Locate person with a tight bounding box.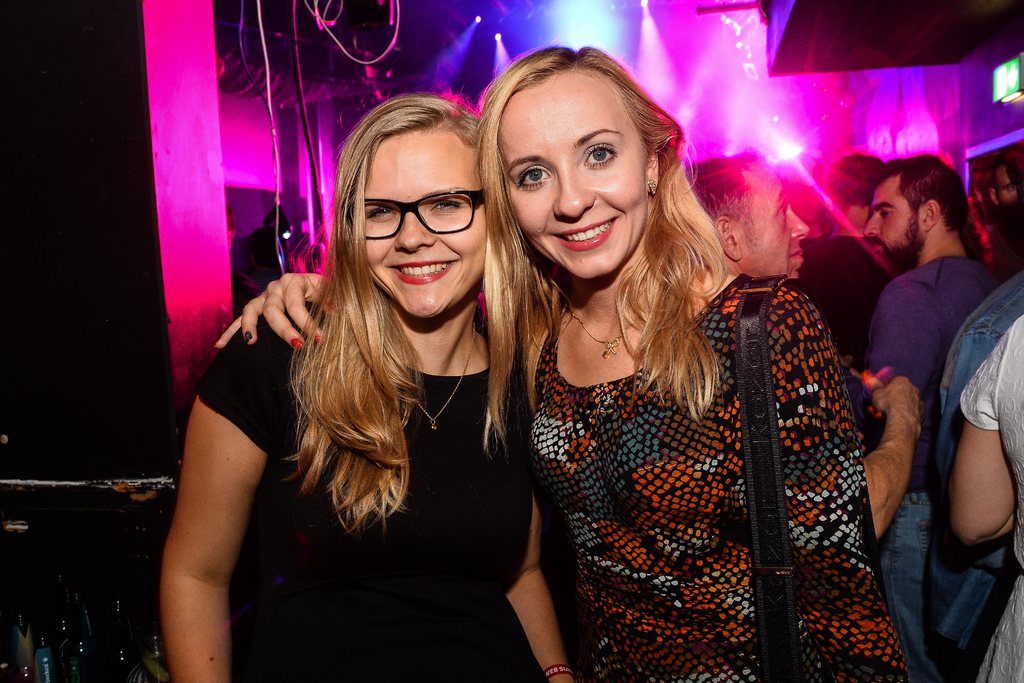
(x1=922, y1=152, x2=1023, y2=682).
